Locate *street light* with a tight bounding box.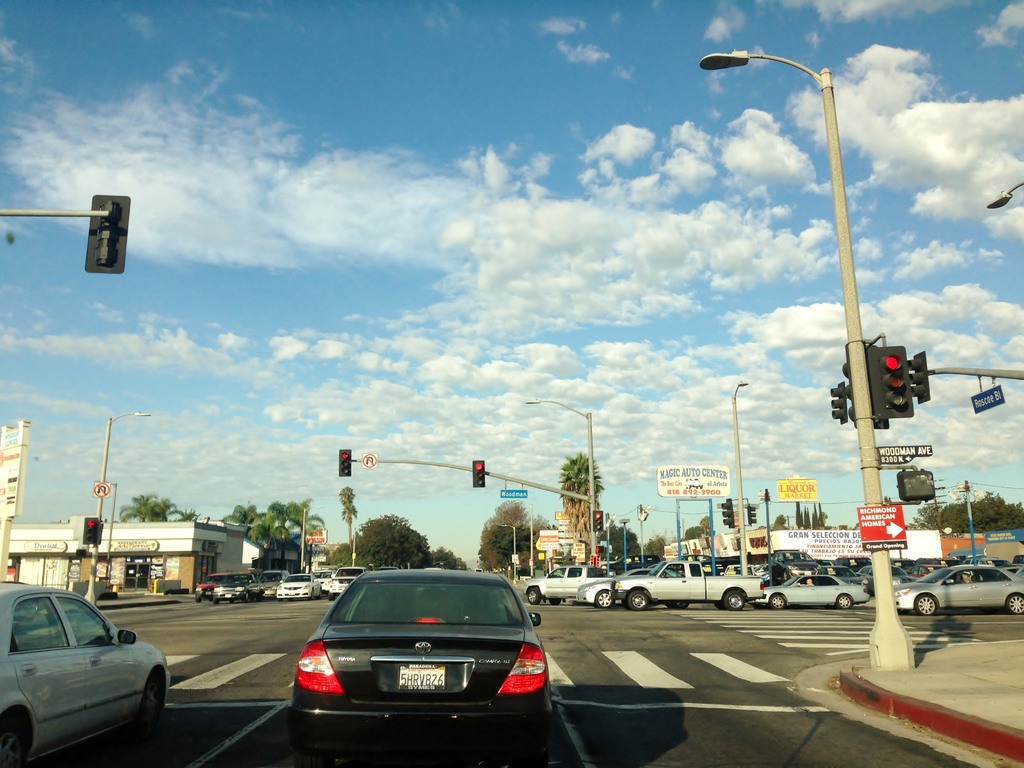
bbox=[495, 521, 518, 579].
